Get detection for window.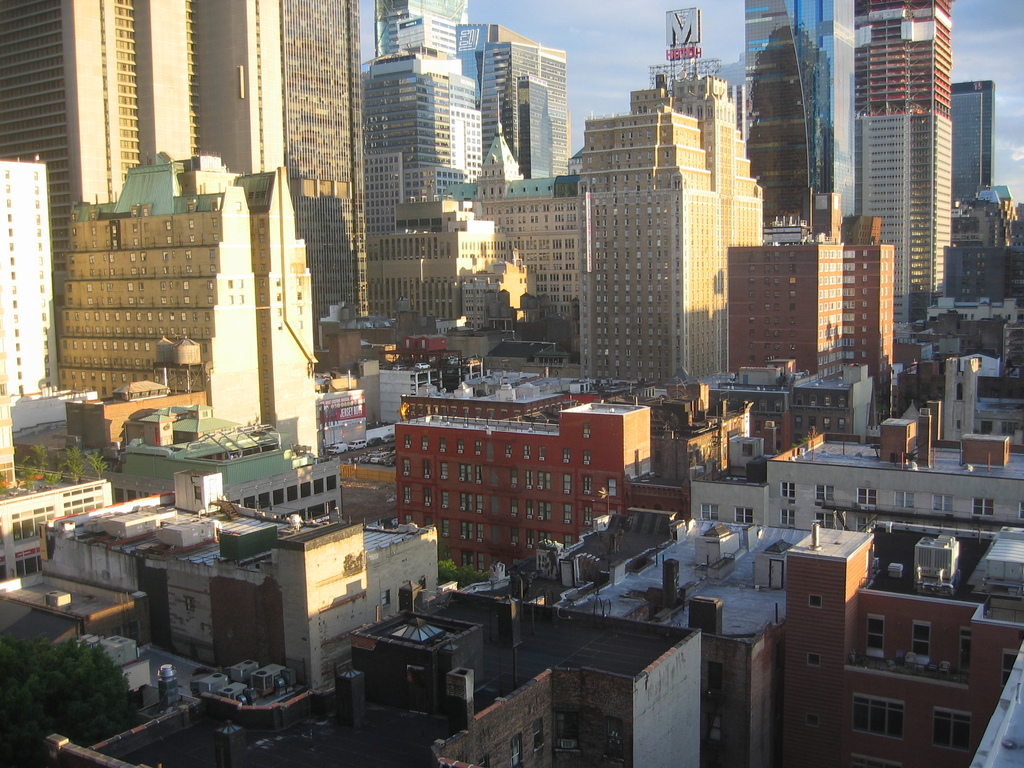
Detection: (509,499,518,518).
